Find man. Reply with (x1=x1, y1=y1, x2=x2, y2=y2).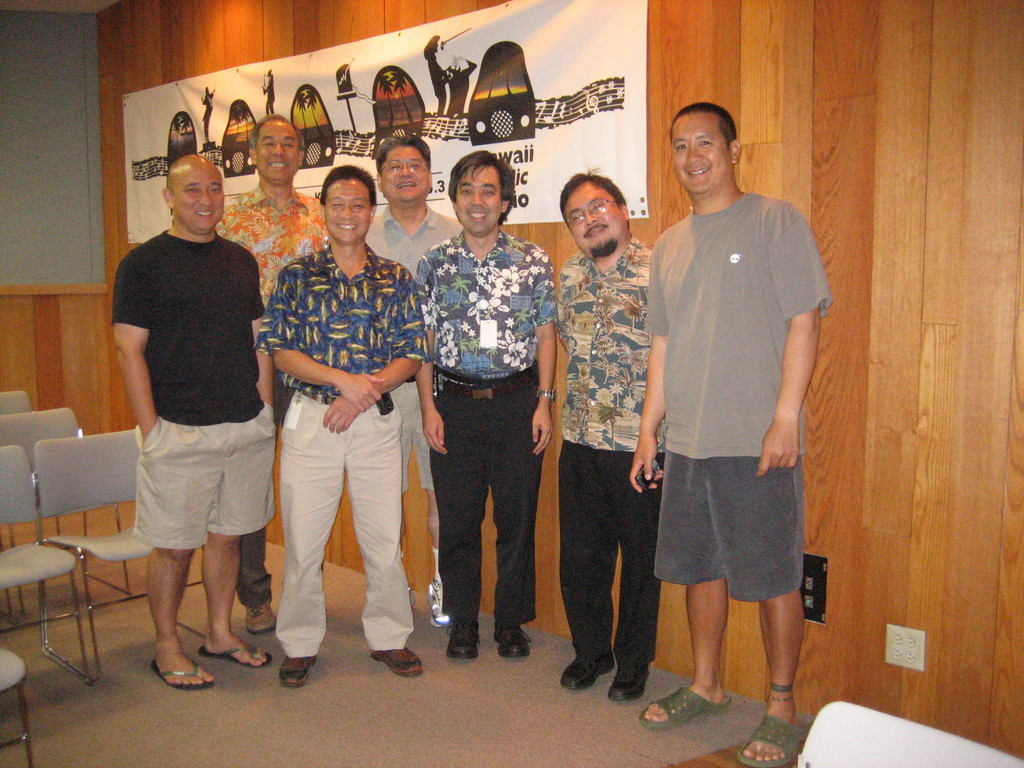
(x1=417, y1=150, x2=559, y2=660).
